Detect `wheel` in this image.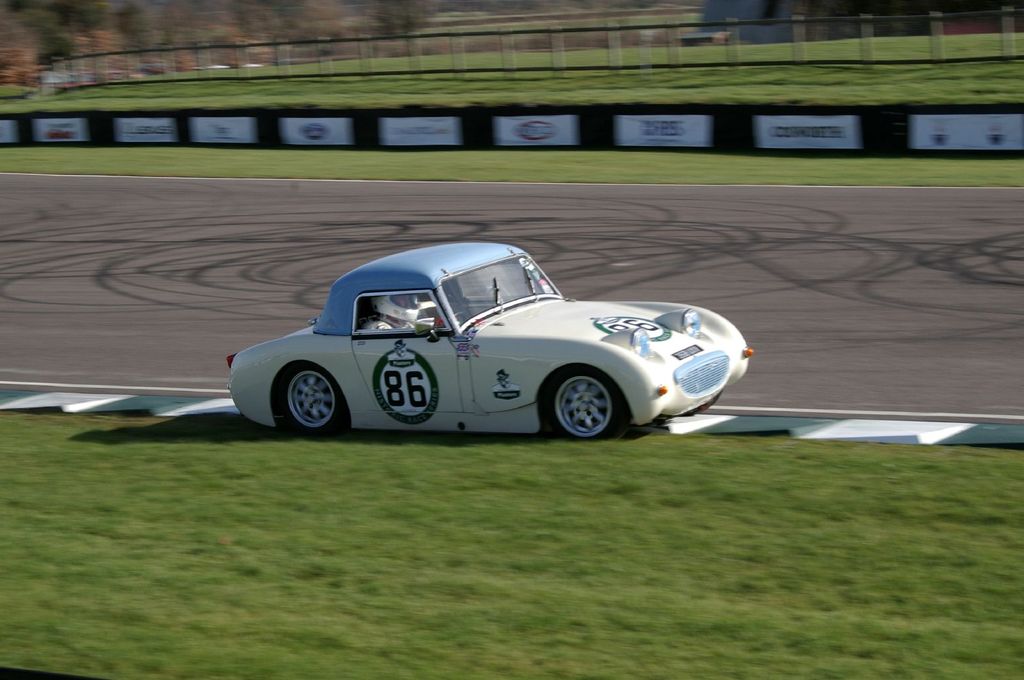
Detection: <box>277,367,346,437</box>.
